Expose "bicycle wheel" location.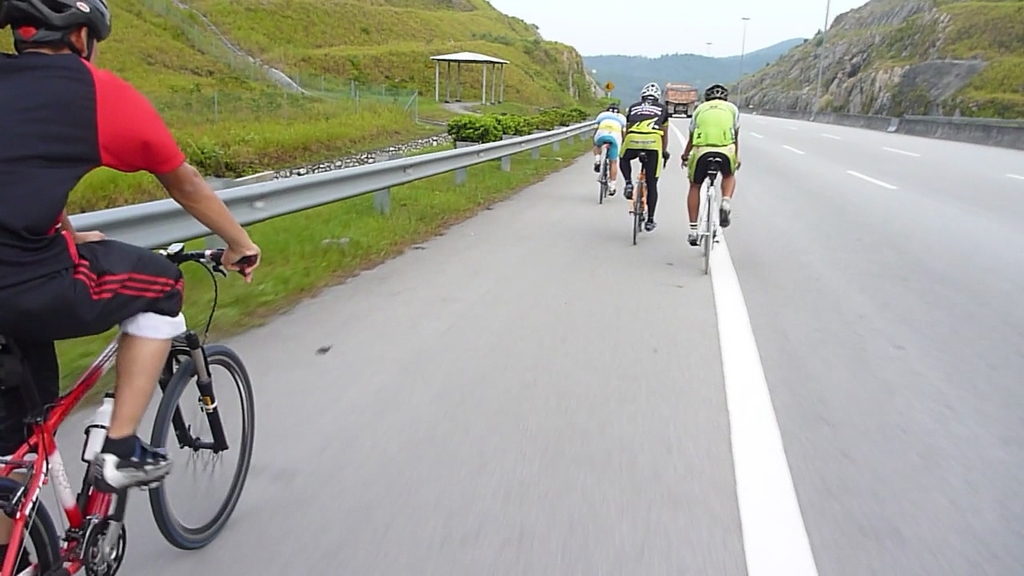
Exposed at 122 339 233 548.
